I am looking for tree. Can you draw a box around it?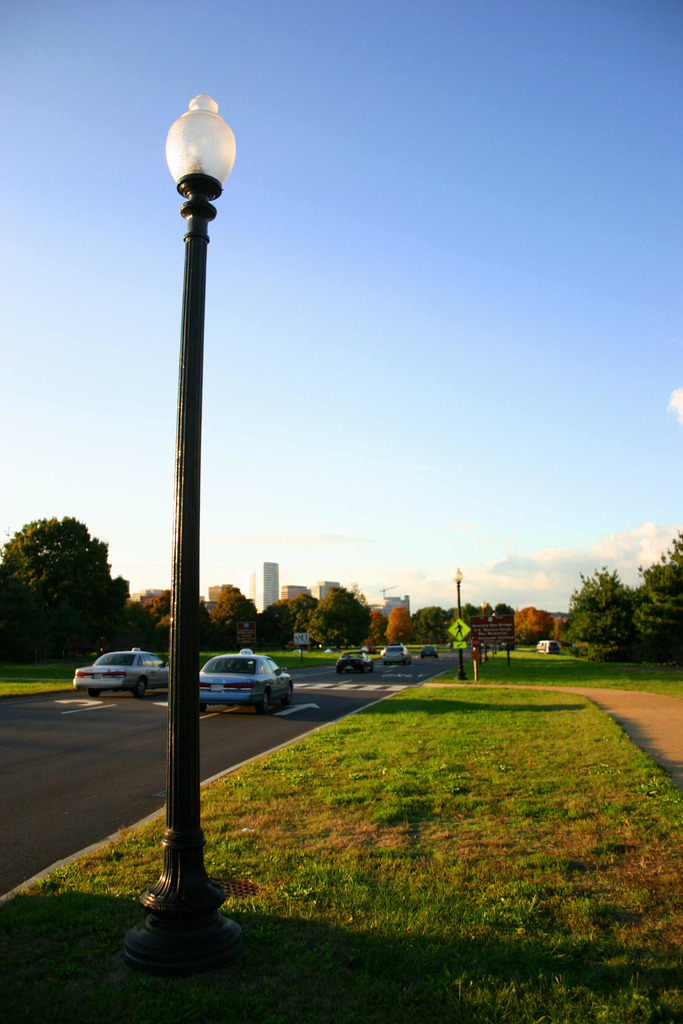
Sure, the bounding box is region(630, 524, 682, 653).
